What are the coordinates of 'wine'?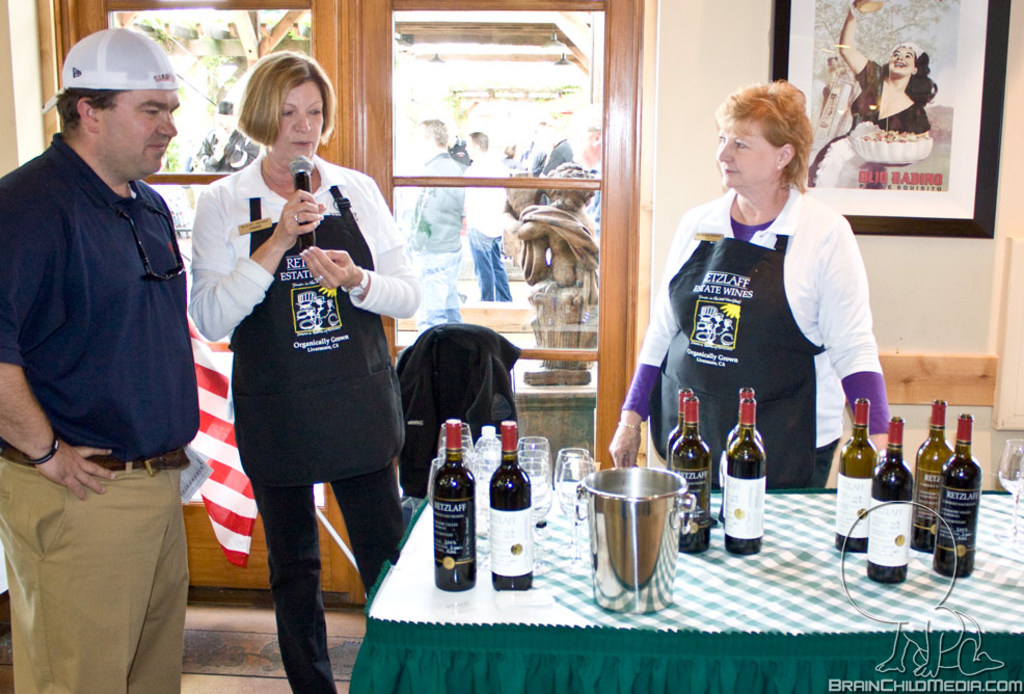
select_region(935, 404, 982, 584).
